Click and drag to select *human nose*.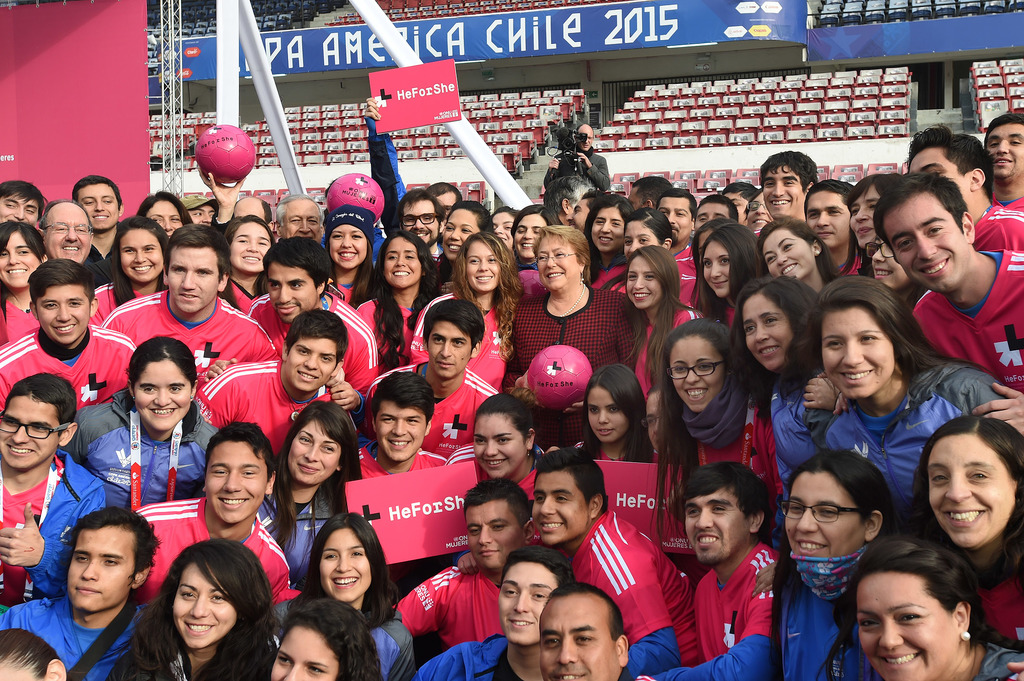
Selection: (95, 201, 107, 211).
